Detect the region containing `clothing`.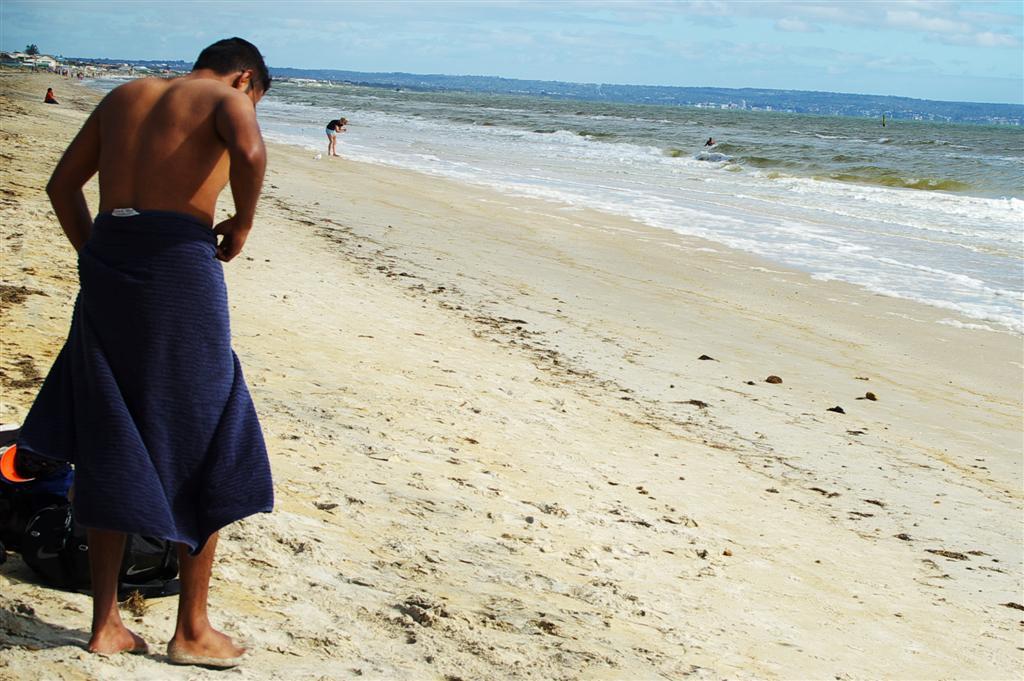
crop(323, 117, 341, 133).
